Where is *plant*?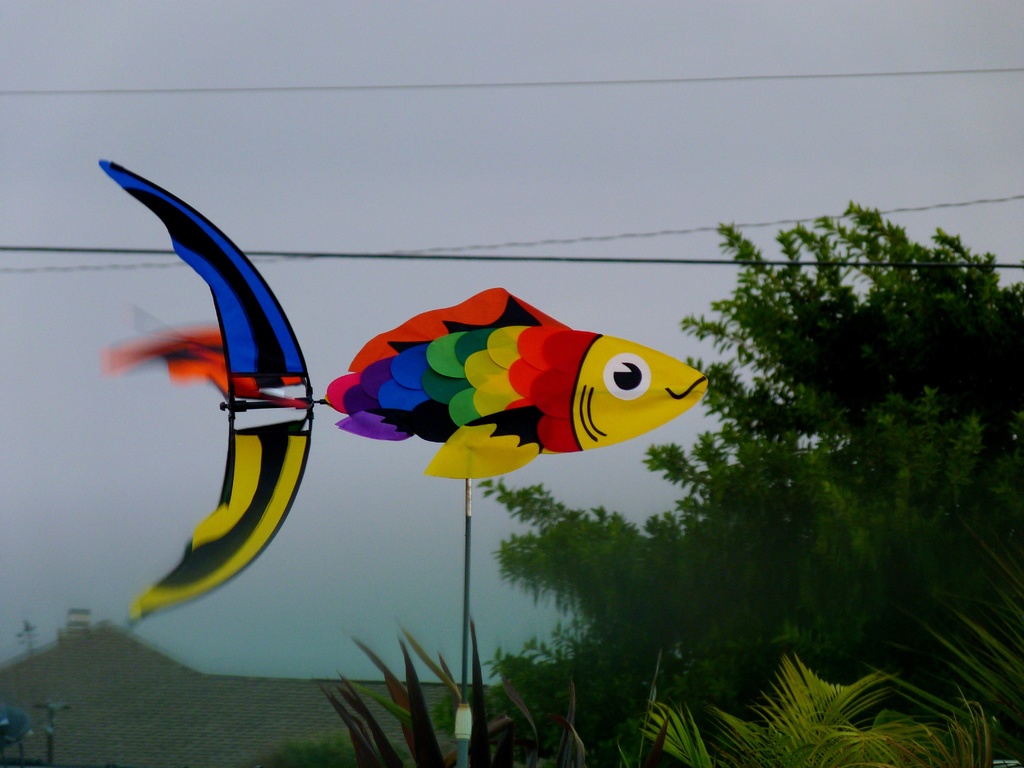
left=870, top=541, right=1023, bottom=751.
